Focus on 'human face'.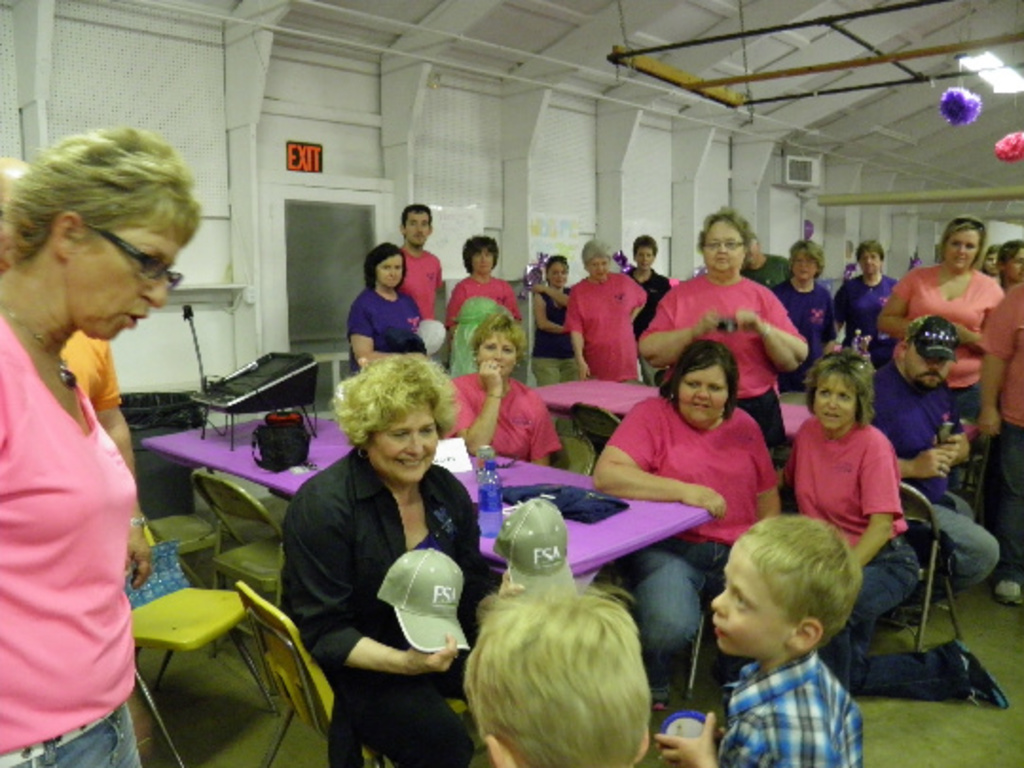
Focused at 349:379:438:487.
